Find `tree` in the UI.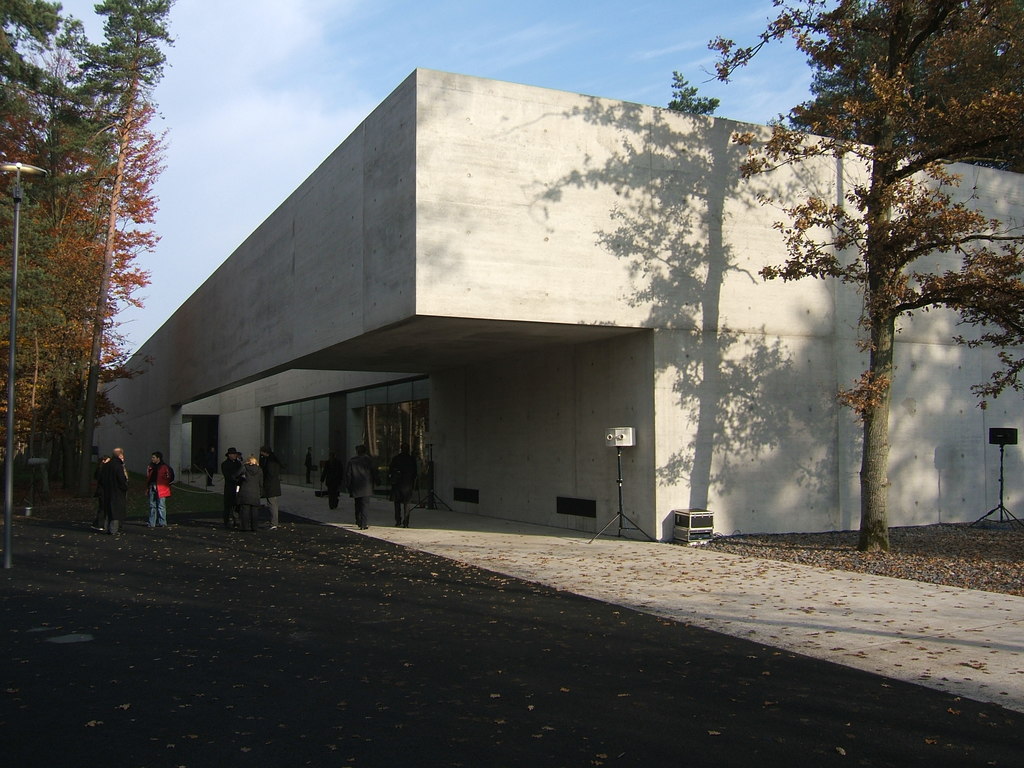
UI element at {"x1": 666, "y1": 73, "x2": 723, "y2": 126}.
